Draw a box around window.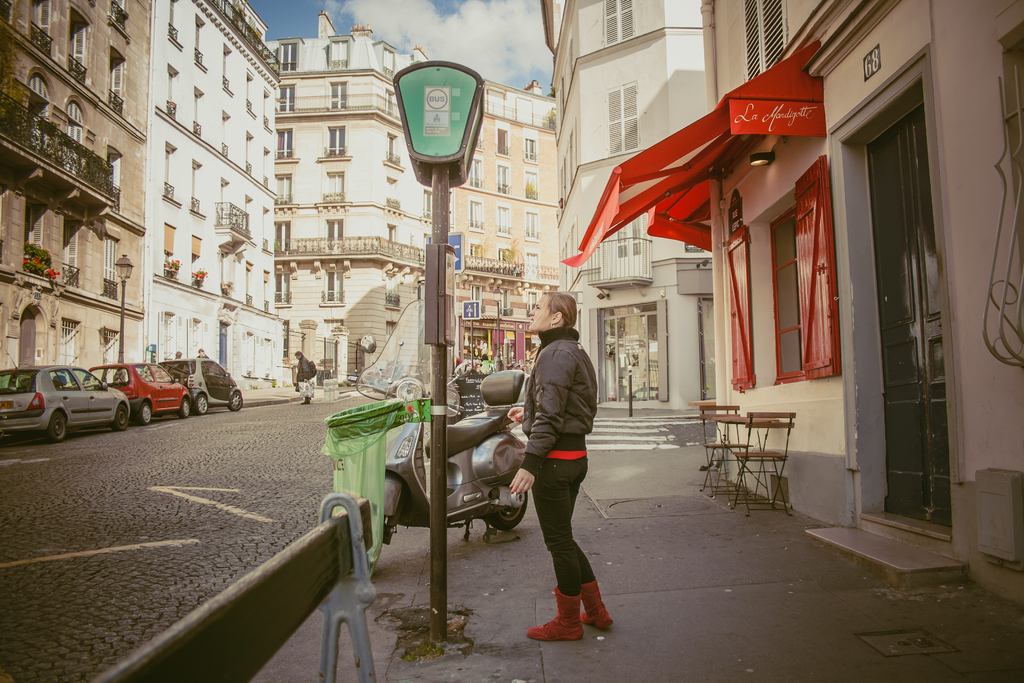
pyautogui.locateOnScreen(223, 108, 230, 160).
